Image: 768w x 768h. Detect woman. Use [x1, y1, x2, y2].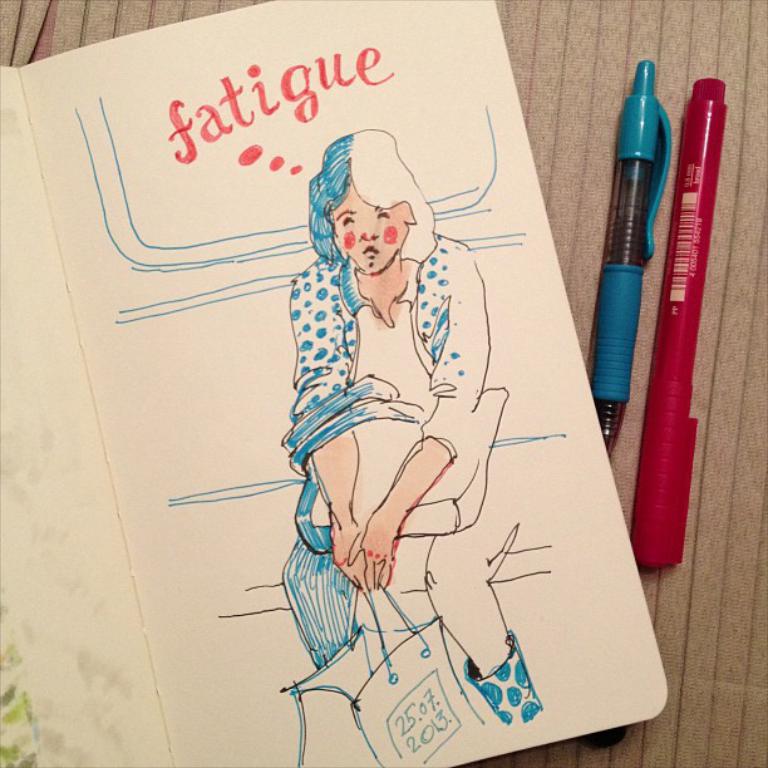
[248, 113, 590, 758].
